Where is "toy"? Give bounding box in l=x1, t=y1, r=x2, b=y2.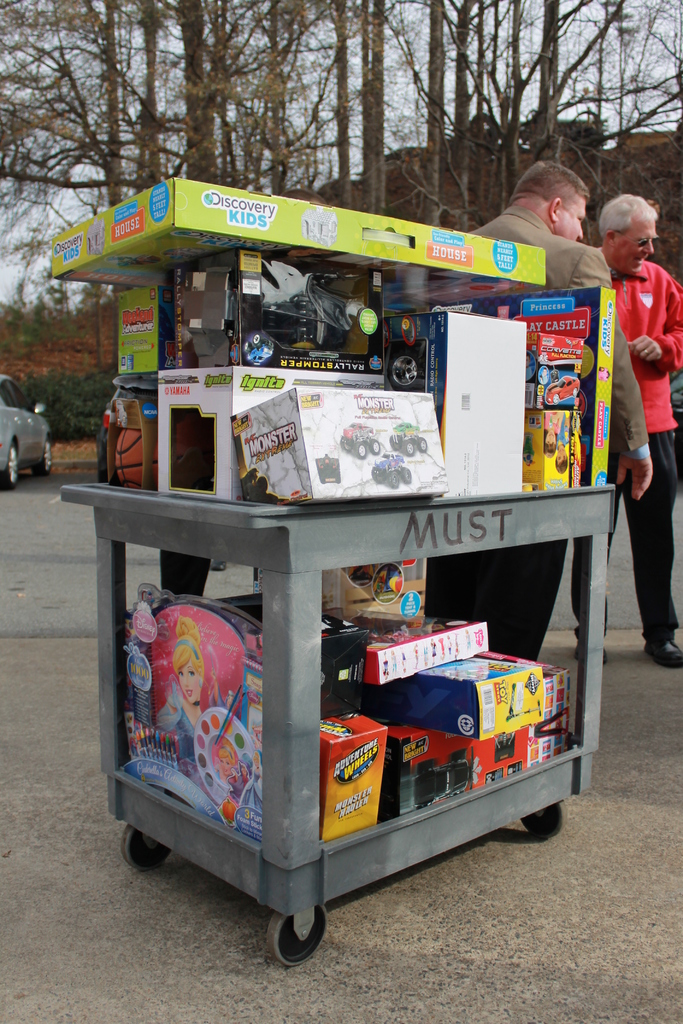
l=299, t=208, r=336, b=246.
